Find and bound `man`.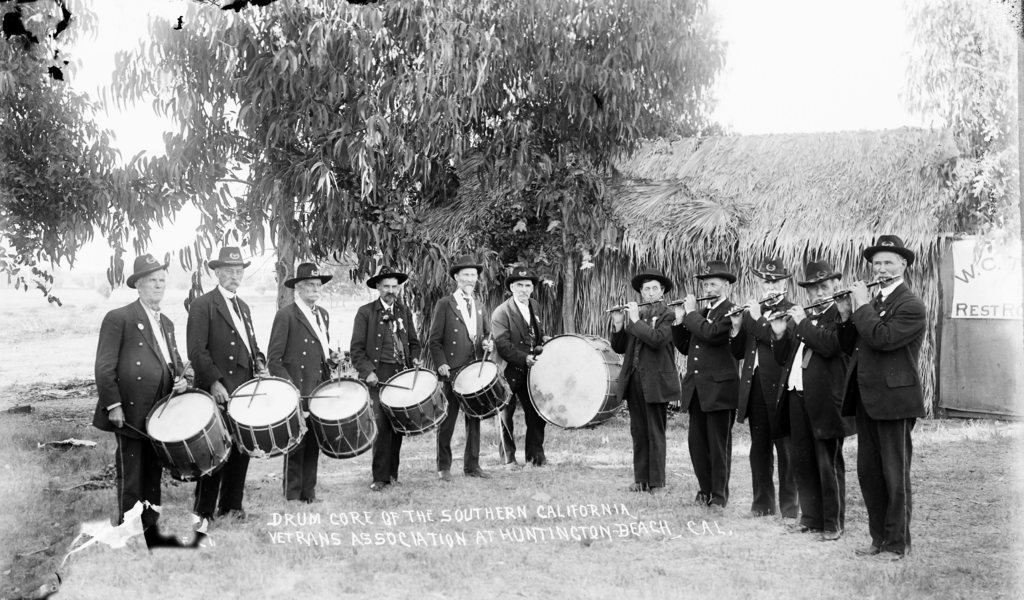
Bound: bbox=(88, 253, 189, 553).
